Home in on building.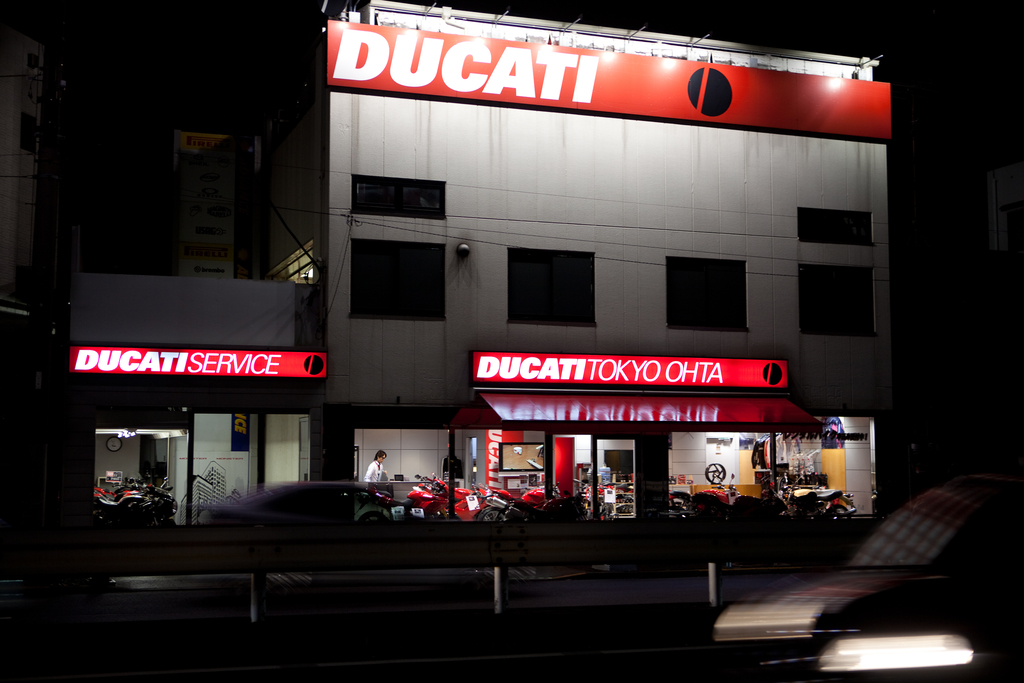
Homed in at (0, 0, 893, 557).
